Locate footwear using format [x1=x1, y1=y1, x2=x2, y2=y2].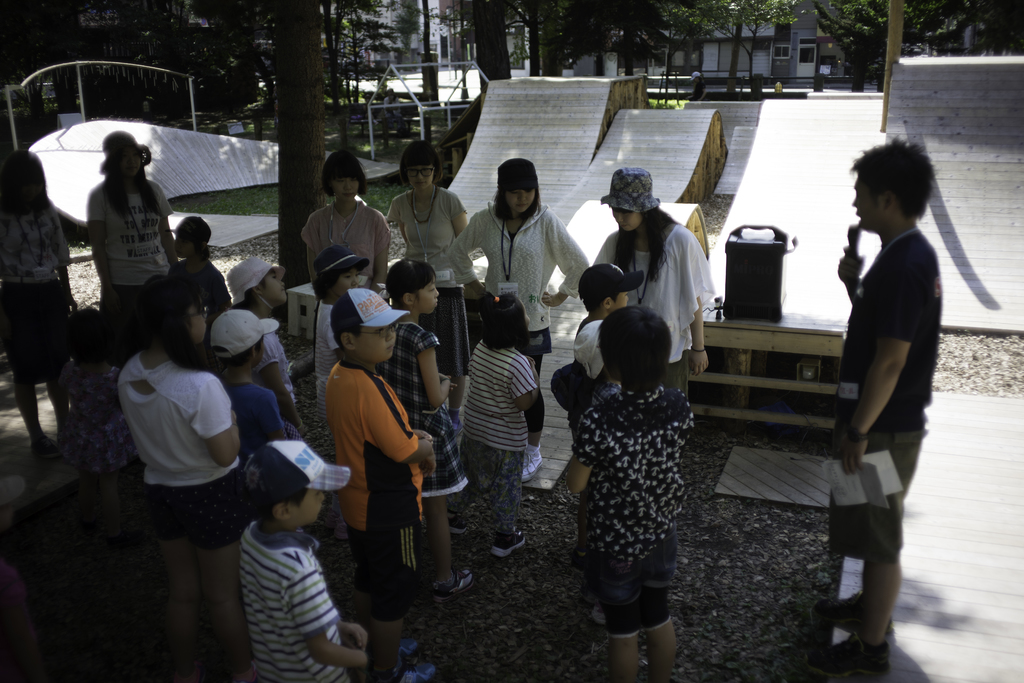
[x1=445, y1=513, x2=468, y2=530].
